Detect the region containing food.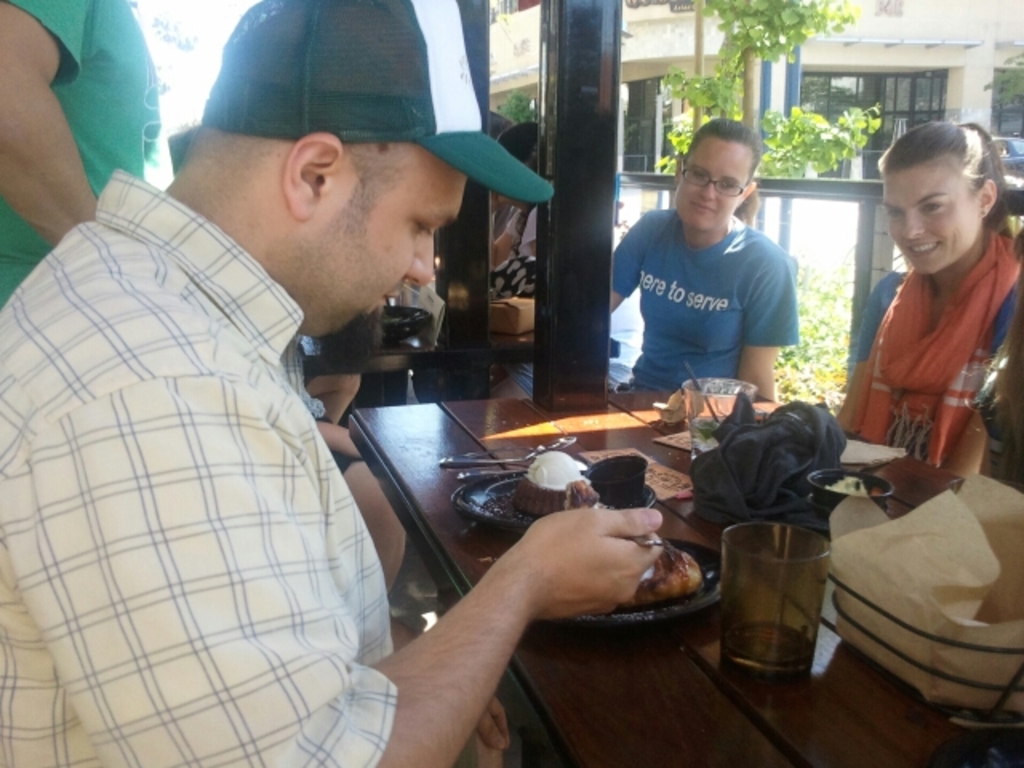
l=827, t=472, r=890, b=501.
